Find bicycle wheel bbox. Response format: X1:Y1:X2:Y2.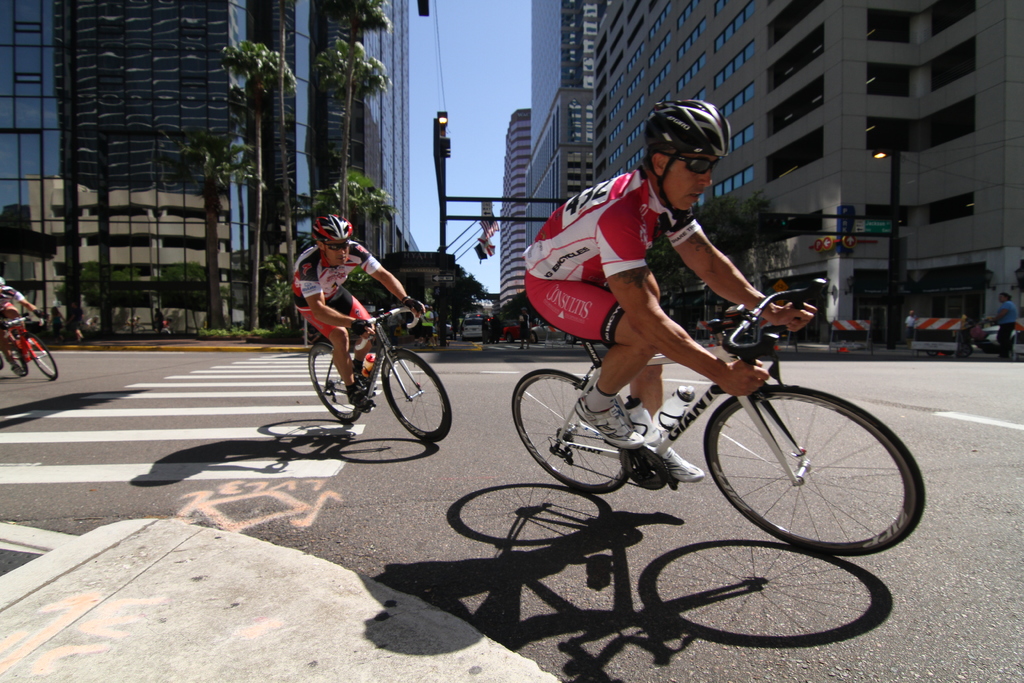
705:390:911:558.
